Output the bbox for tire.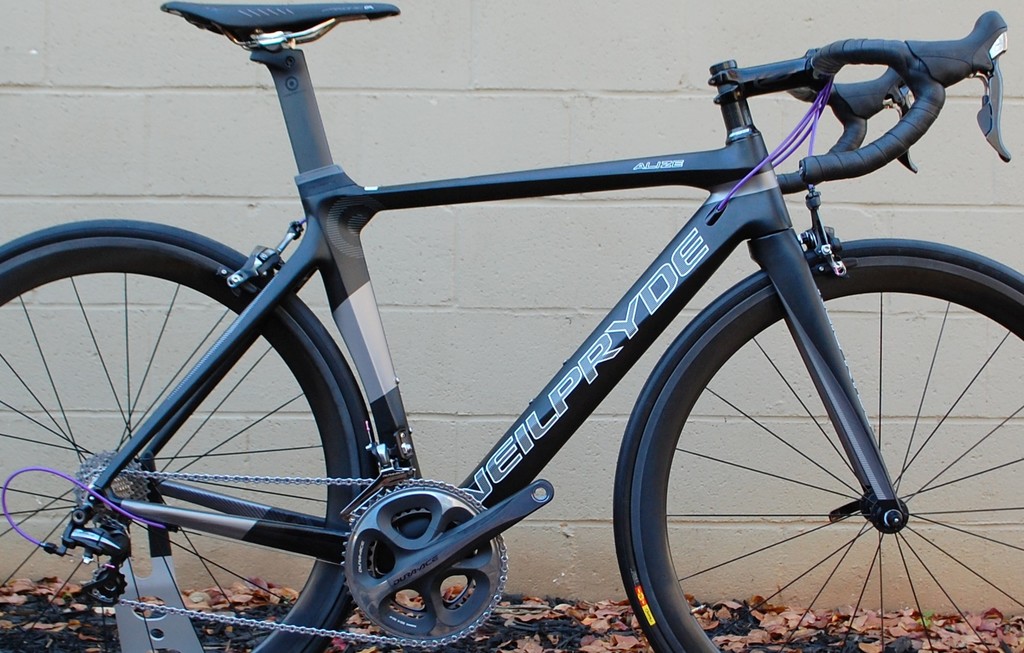
0:216:376:652.
